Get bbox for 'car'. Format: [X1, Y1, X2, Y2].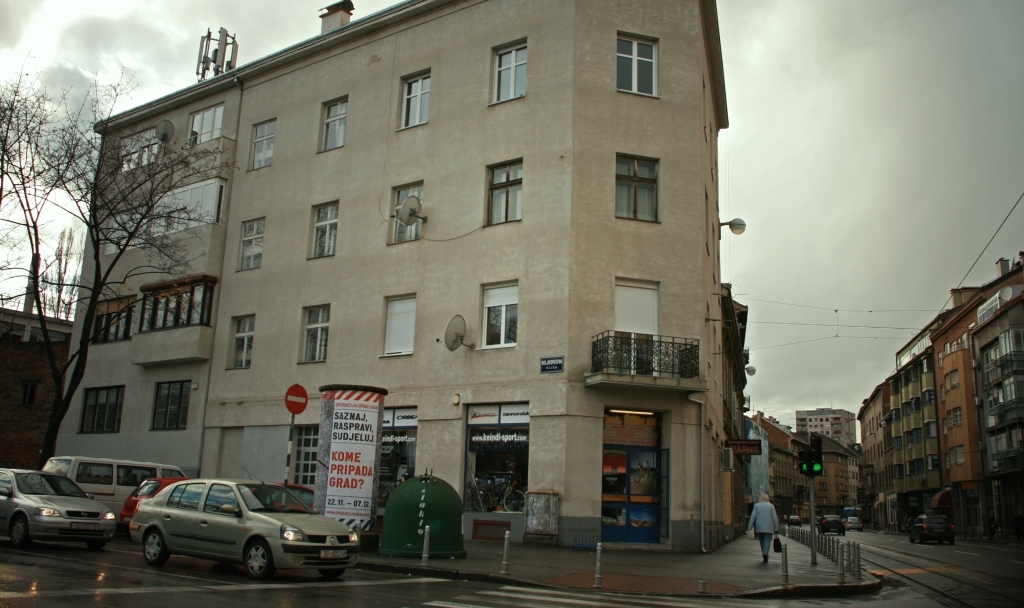
[787, 516, 801, 524].
